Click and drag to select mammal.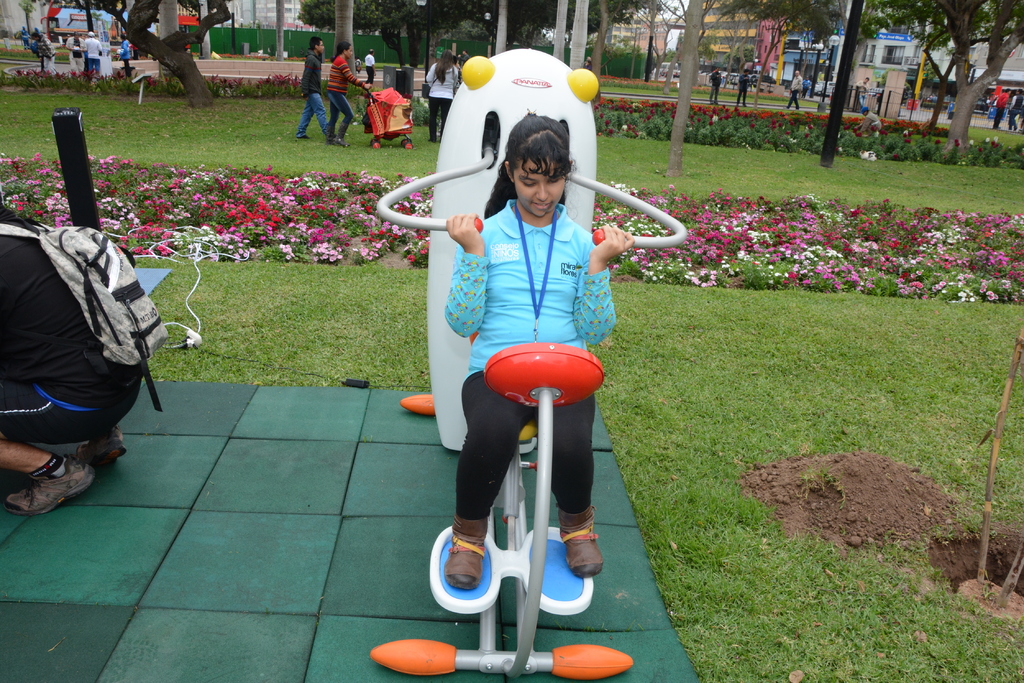
Selection: crop(328, 38, 372, 148).
